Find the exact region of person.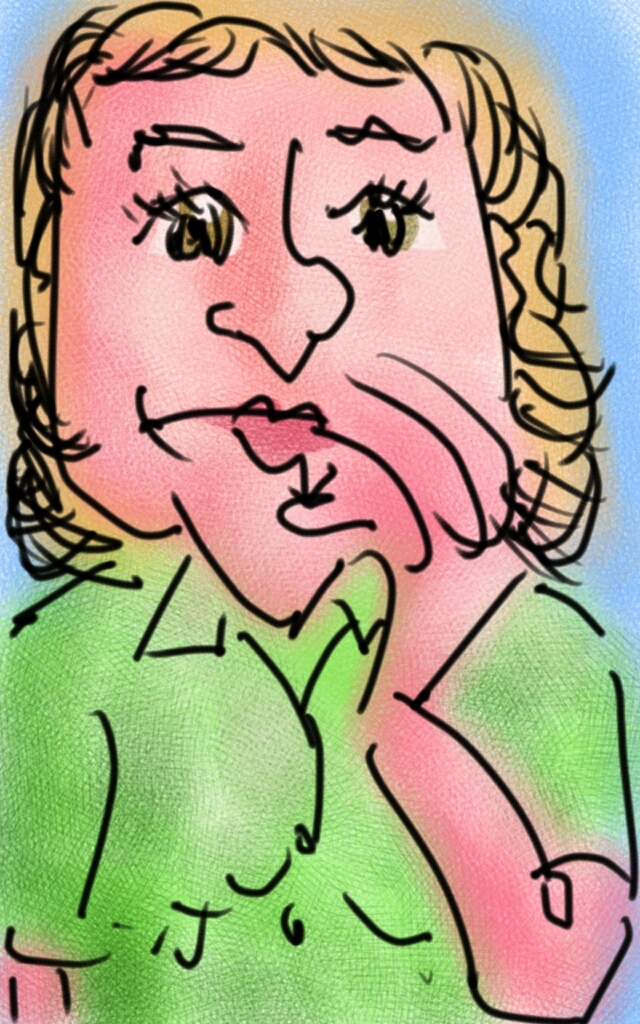
Exact region: l=0, t=0, r=639, b=1023.
